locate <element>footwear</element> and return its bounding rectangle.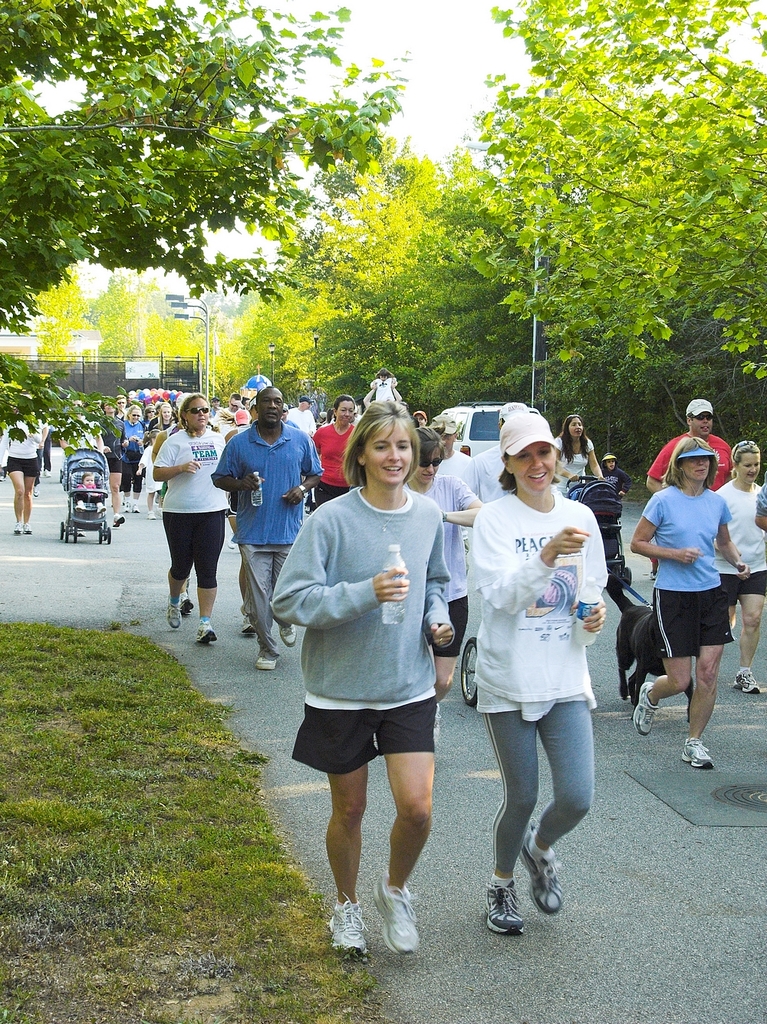
crop(371, 869, 422, 959).
